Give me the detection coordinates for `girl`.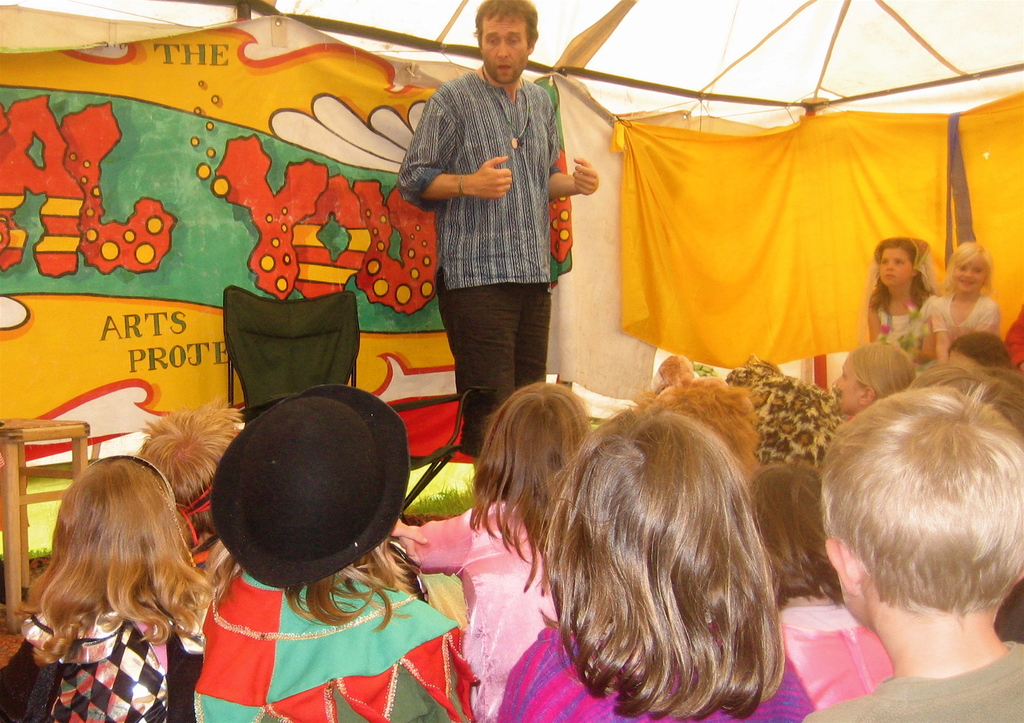
<bbox>867, 232, 936, 371</bbox>.
